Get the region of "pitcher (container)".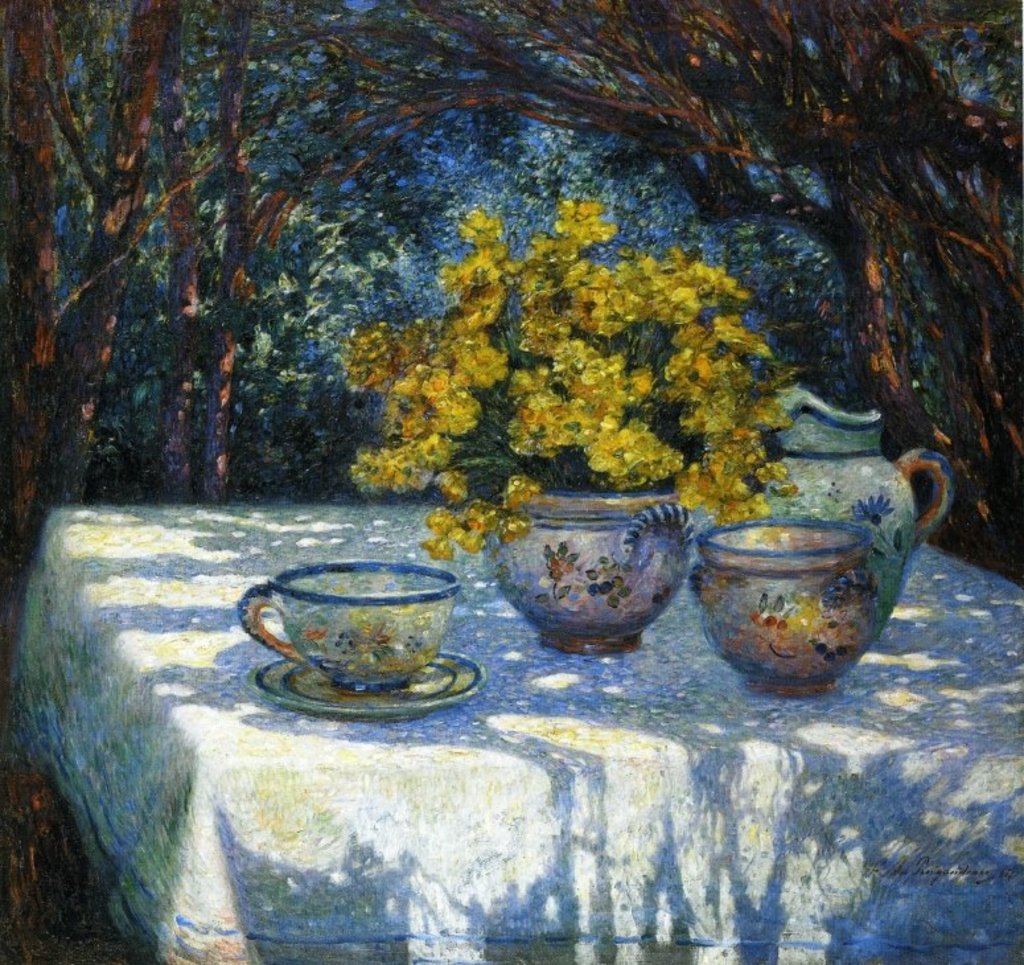
[left=768, top=393, right=953, bottom=613].
